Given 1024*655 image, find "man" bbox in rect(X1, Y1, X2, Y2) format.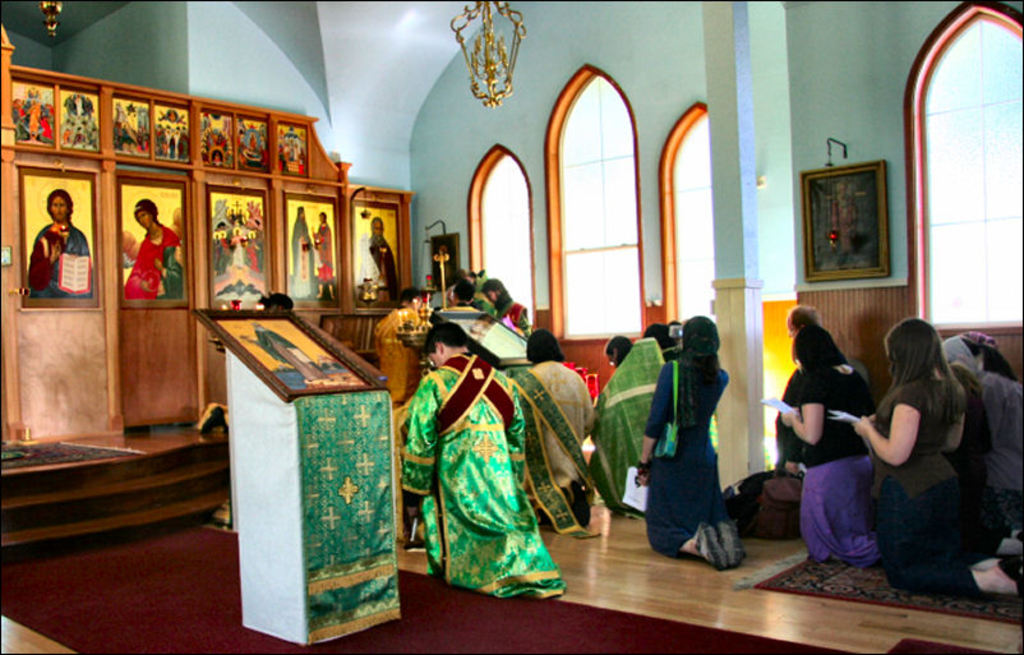
rect(776, 305, 850, 476).
